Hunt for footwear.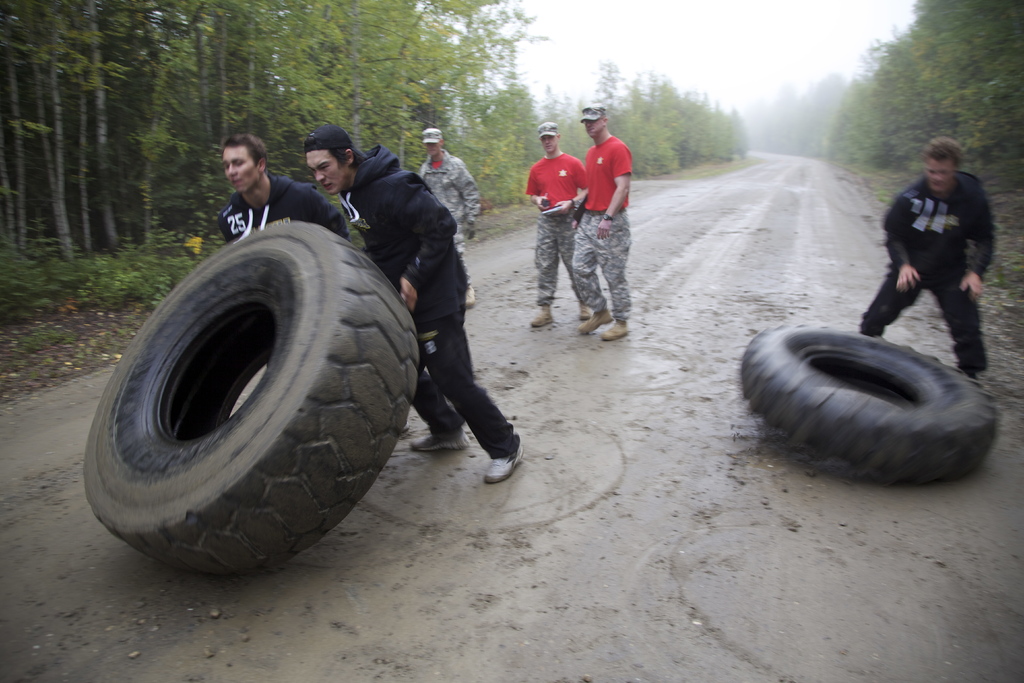
Hunted down at [411,425,471,460].
